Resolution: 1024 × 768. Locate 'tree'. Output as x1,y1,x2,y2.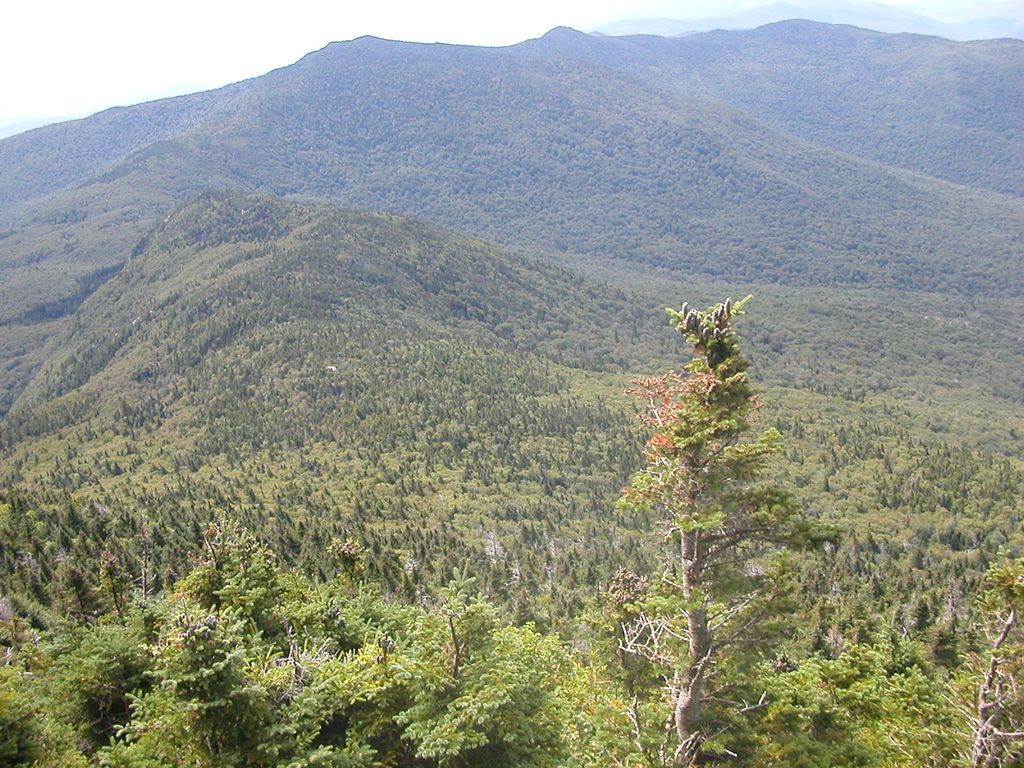
596,227,805,705.
